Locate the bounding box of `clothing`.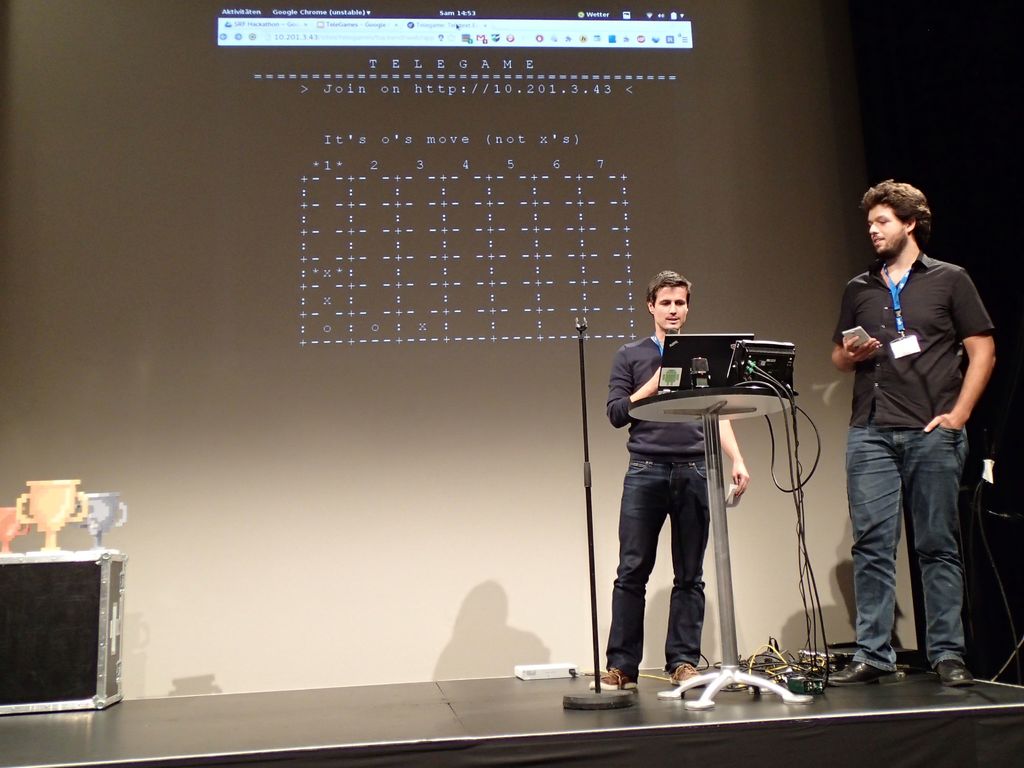
Bounding box: crop(604, 340, 716, 680).
